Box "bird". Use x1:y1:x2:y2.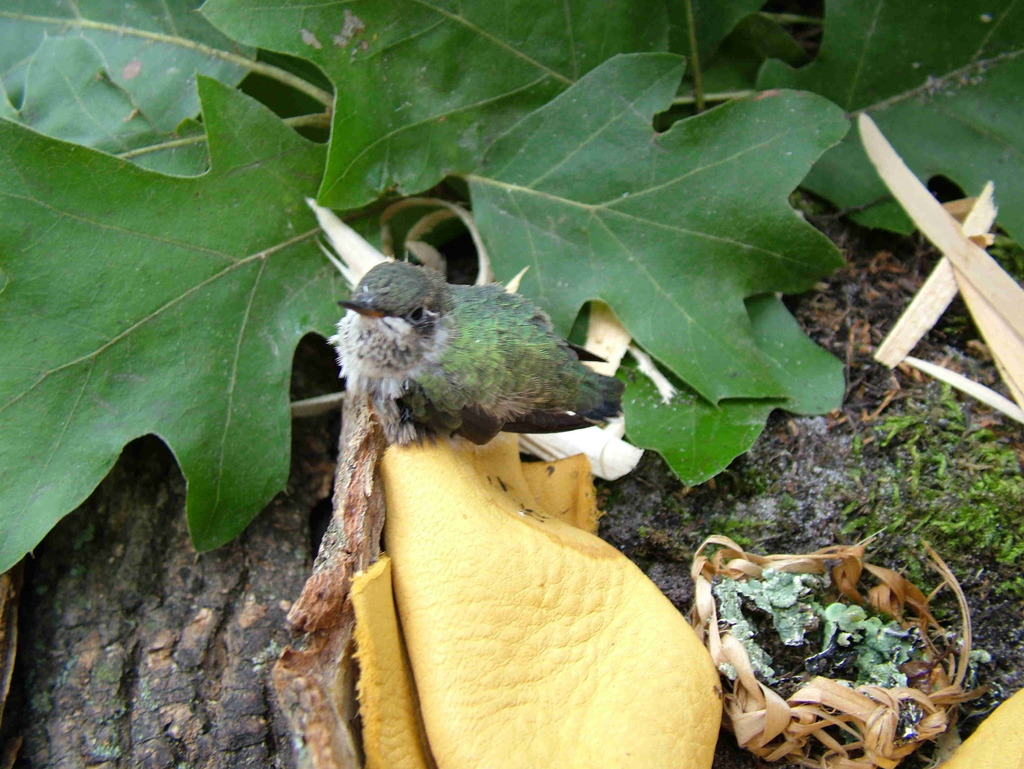
321:257:630:453.
